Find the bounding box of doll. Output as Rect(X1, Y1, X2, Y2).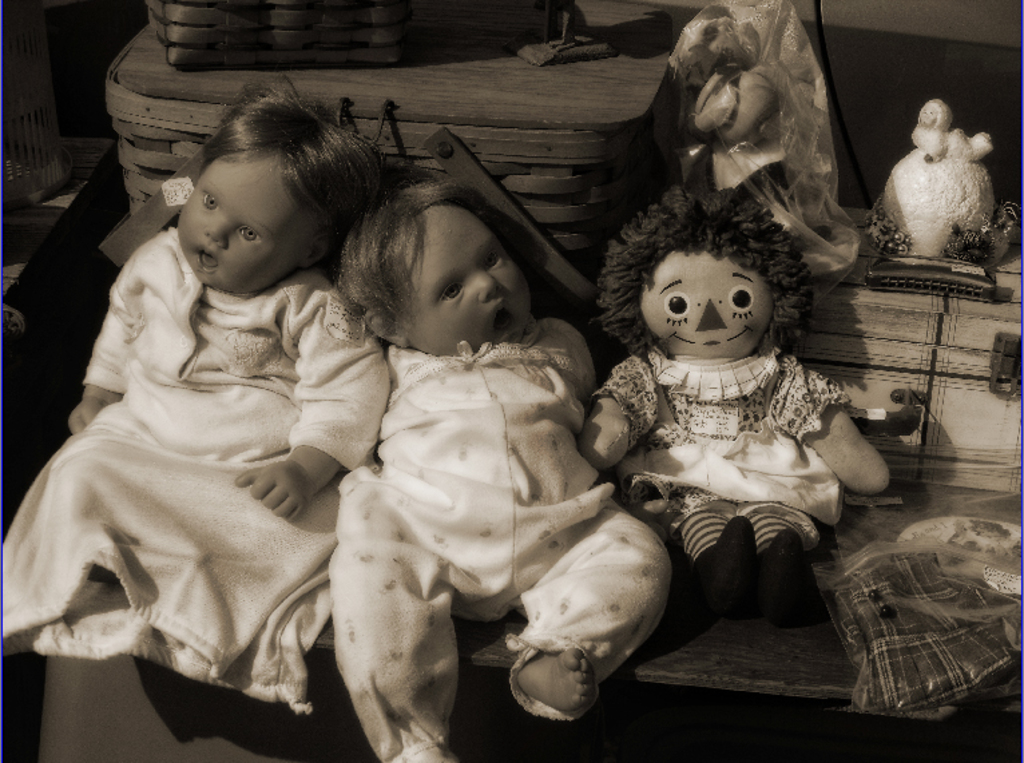
Rect(11, 122, 365, 755).
